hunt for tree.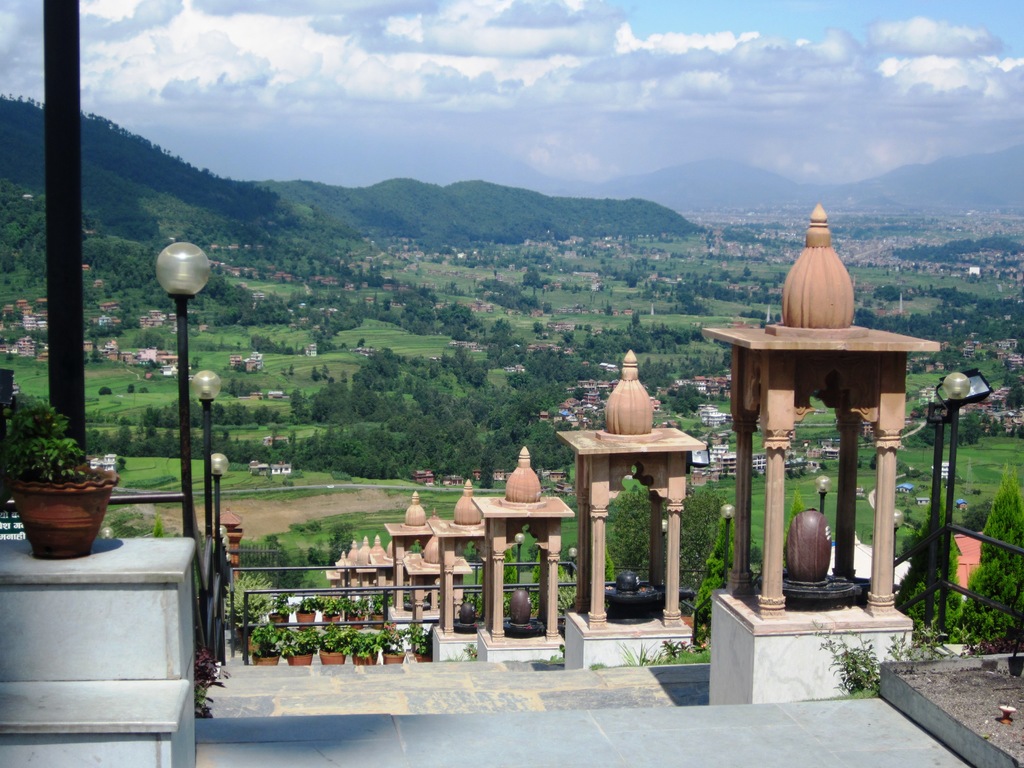
Hunted down at (x1=742, y1=265, x2=754, y2=281).
